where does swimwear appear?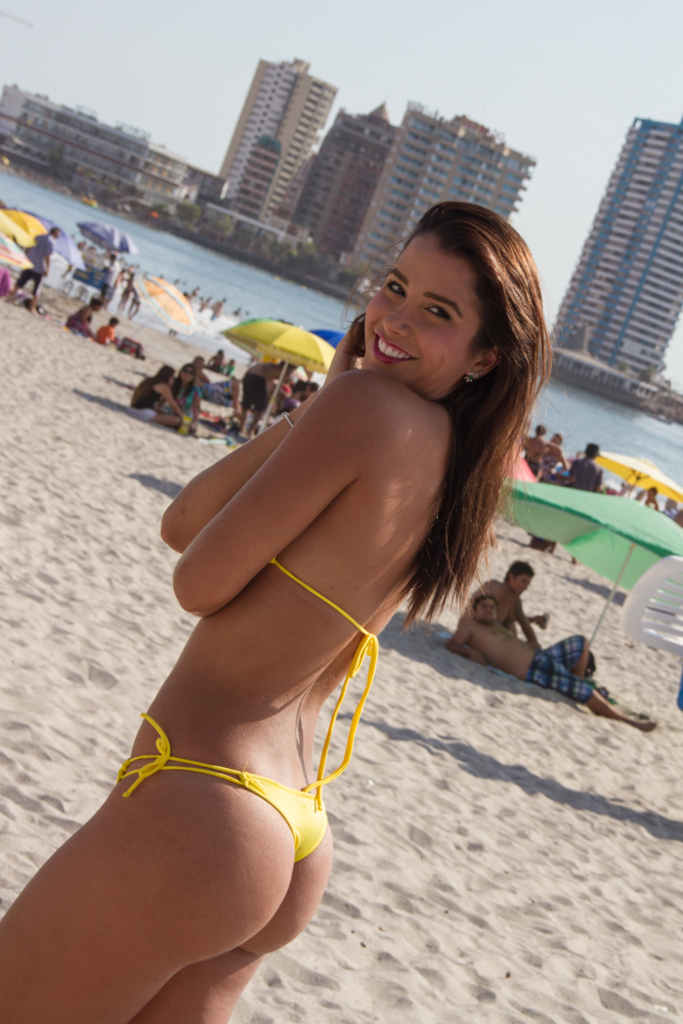
Appears at 253/546/409/794.
